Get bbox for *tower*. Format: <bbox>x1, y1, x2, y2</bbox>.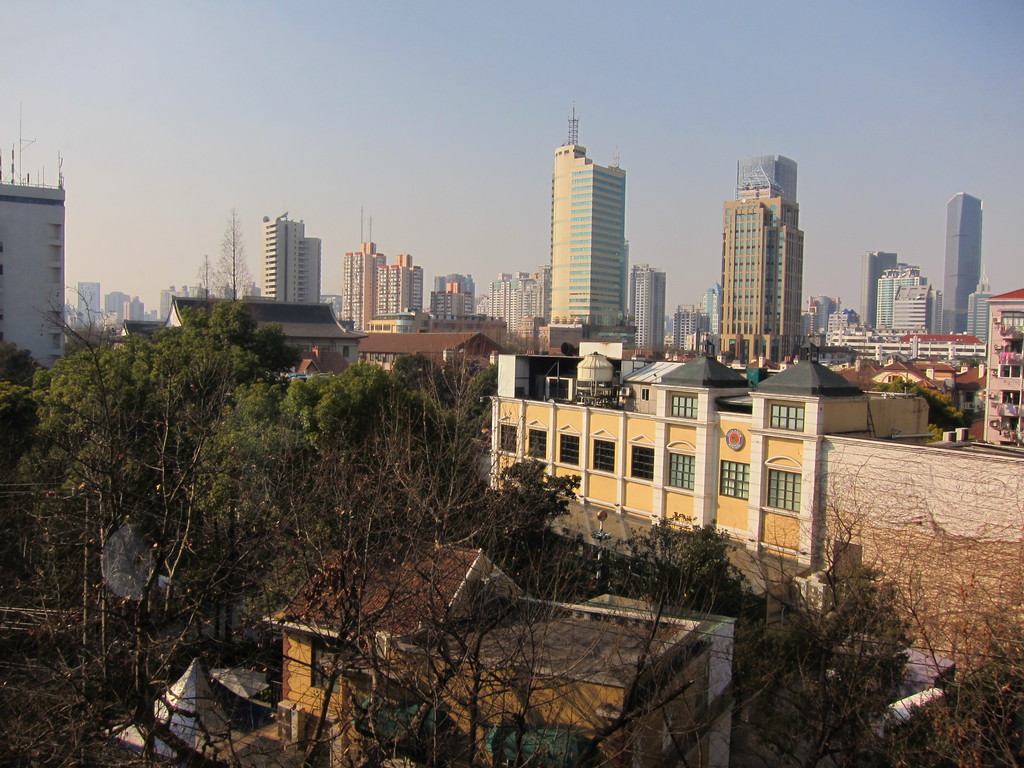
<bbox>262, 207, 323, 308</bbox>.
